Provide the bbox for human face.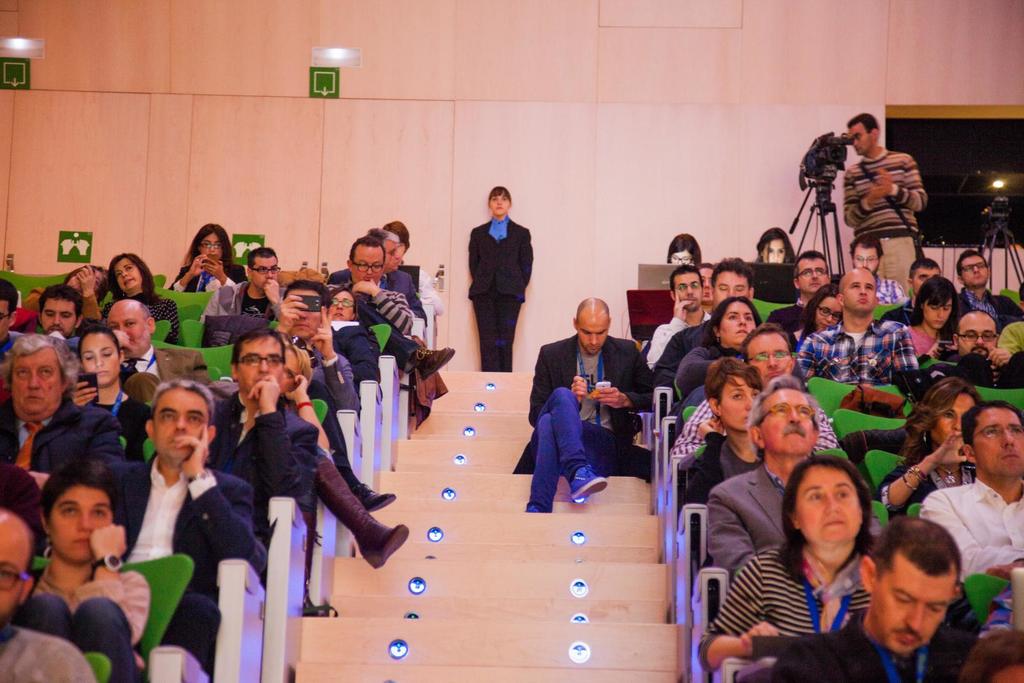
bbox(156, 385, 207, 461).
